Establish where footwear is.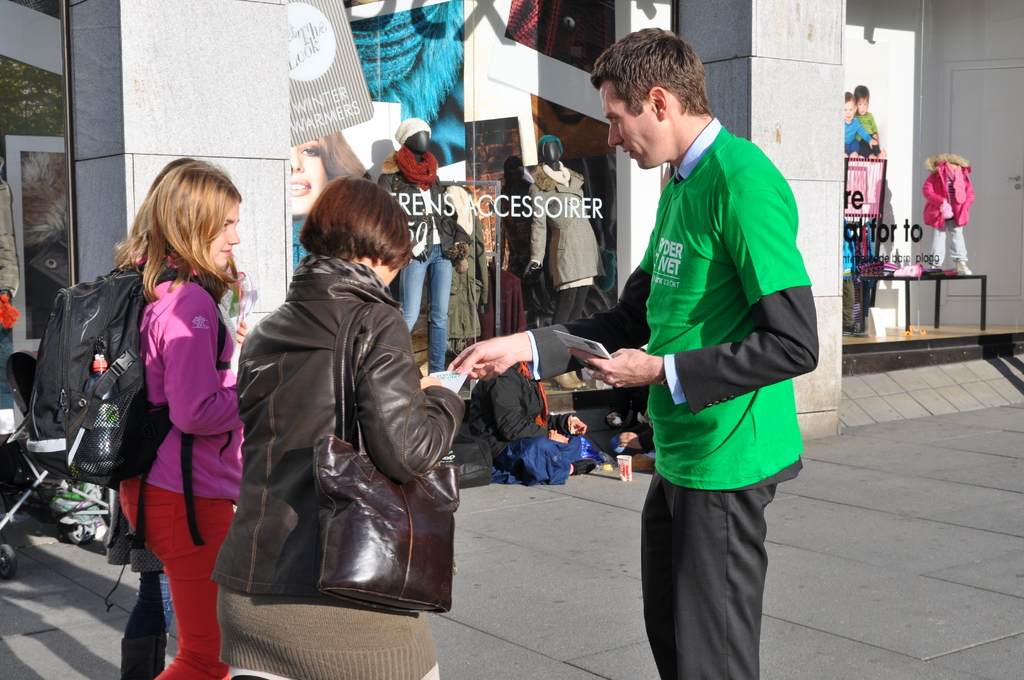
Established at [564, 458, 597, 478].
